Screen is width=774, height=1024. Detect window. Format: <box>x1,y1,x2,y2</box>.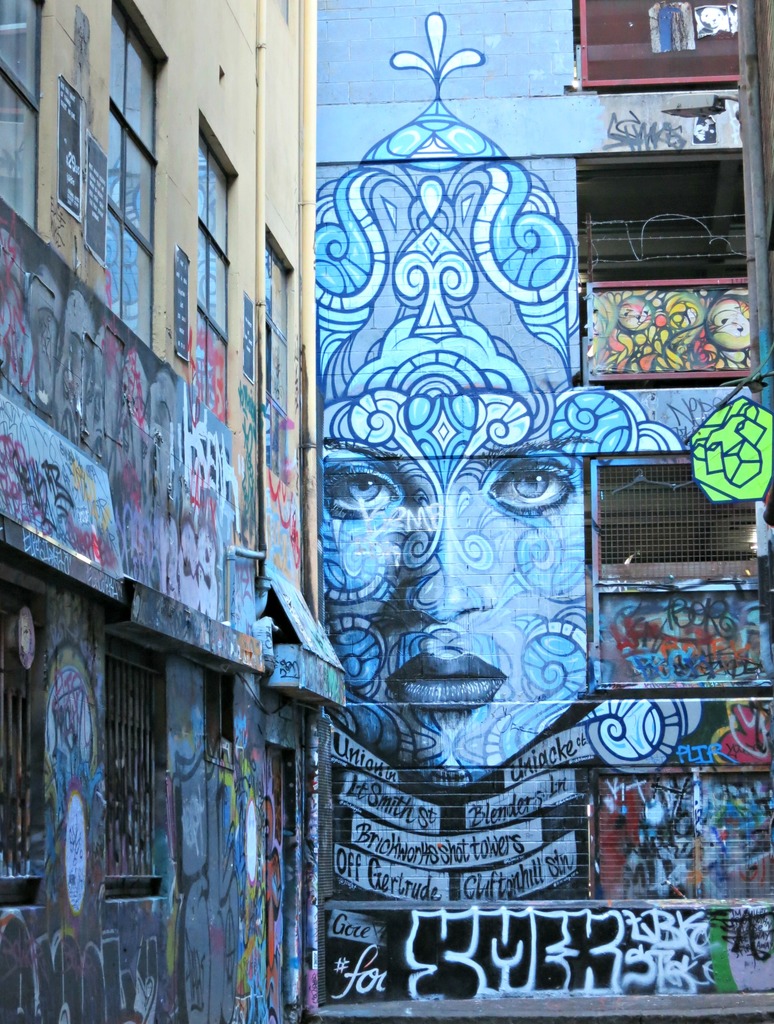
<box>108,0,164,352</box>.
